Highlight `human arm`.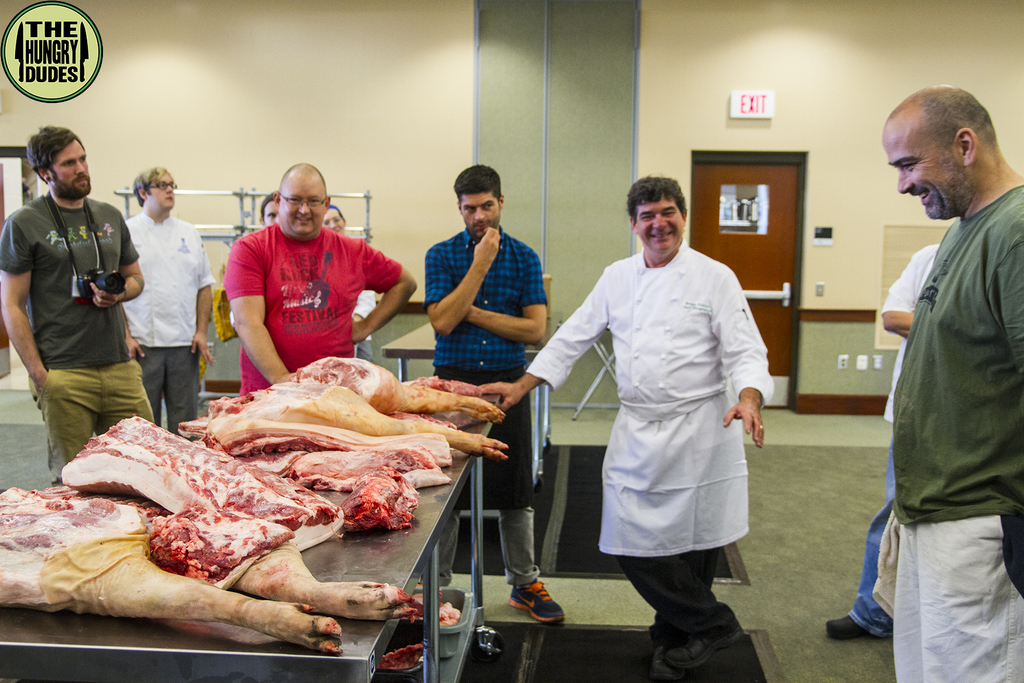
Highlighted region: 191,243,216,369.
